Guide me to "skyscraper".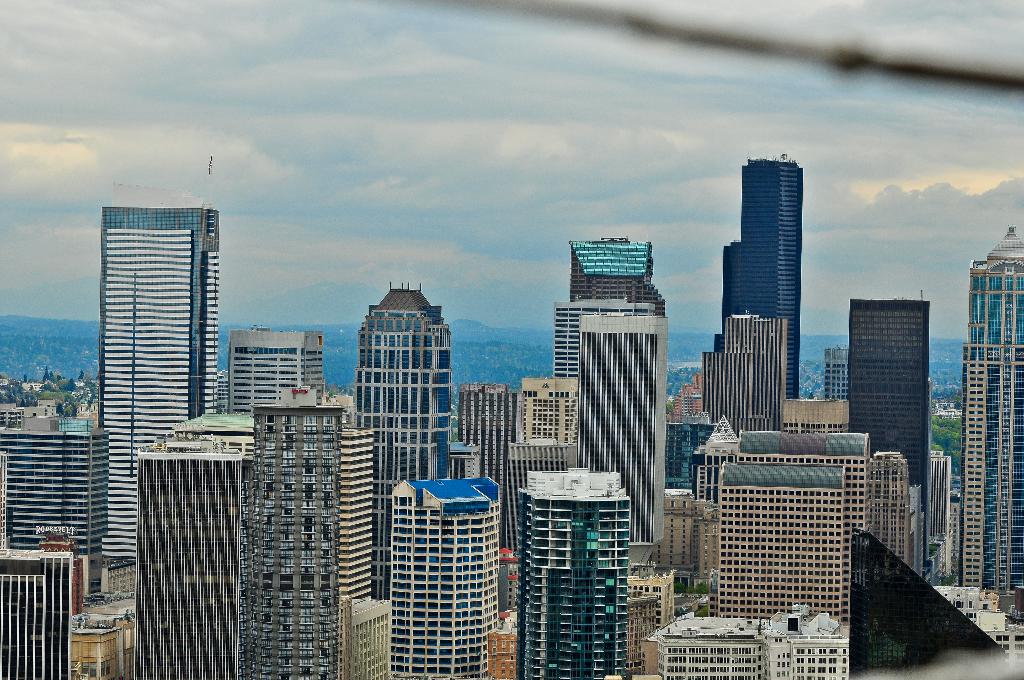
Guidance: 228:329:329:410.
